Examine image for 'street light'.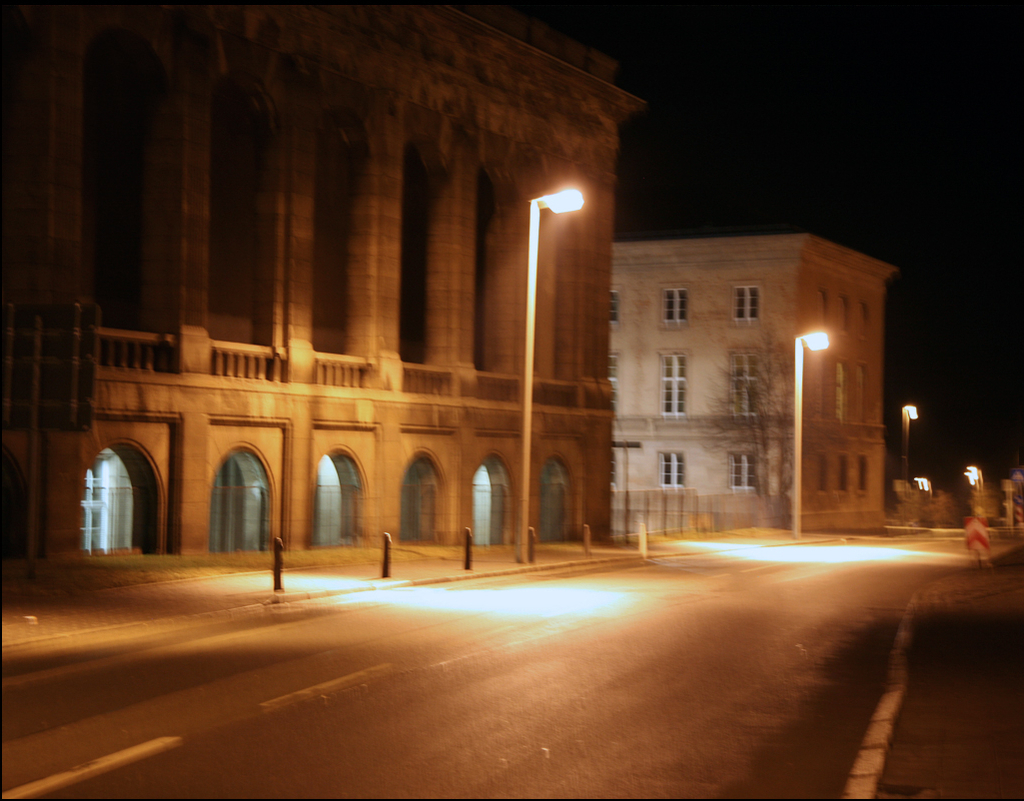
Examination result: box(790, 329, 828, 540).
